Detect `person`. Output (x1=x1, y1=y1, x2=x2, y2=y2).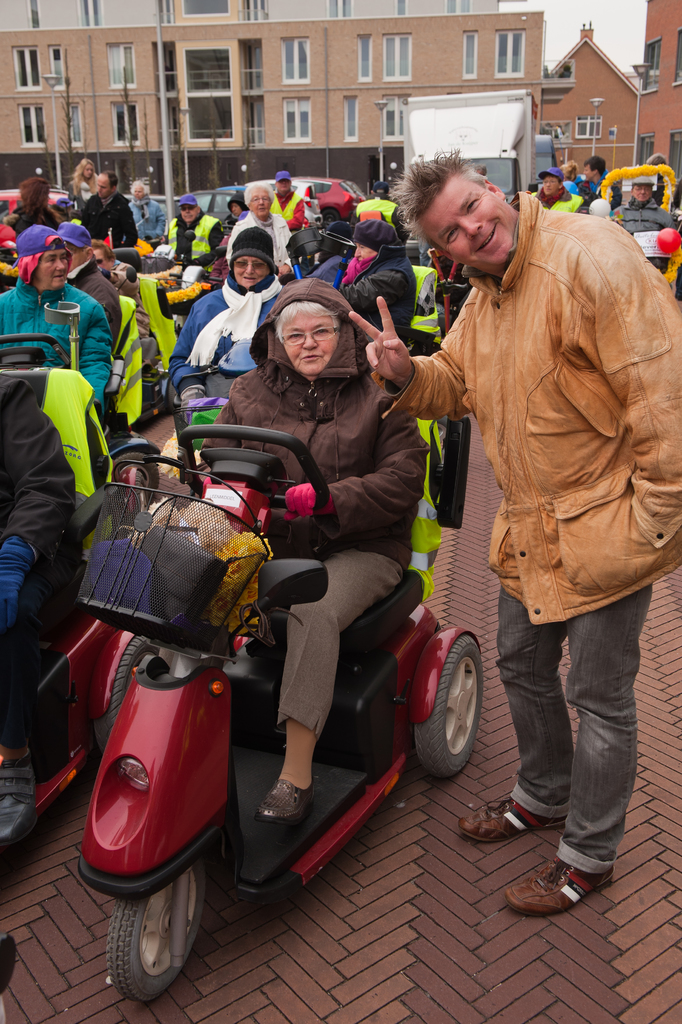
(x1=220, y1=290, x2=434, y2=811).
